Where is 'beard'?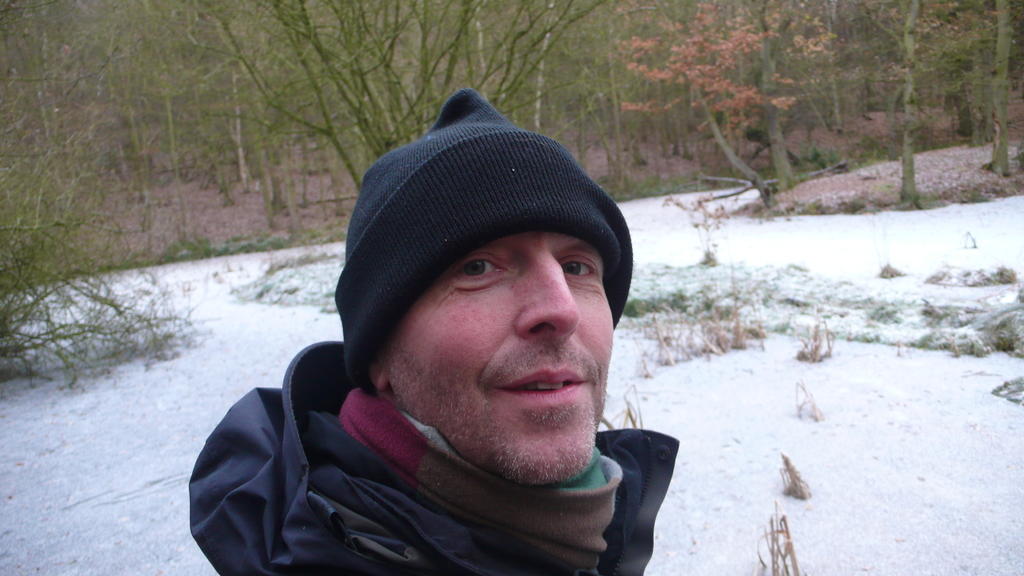
381 301 599 445.
